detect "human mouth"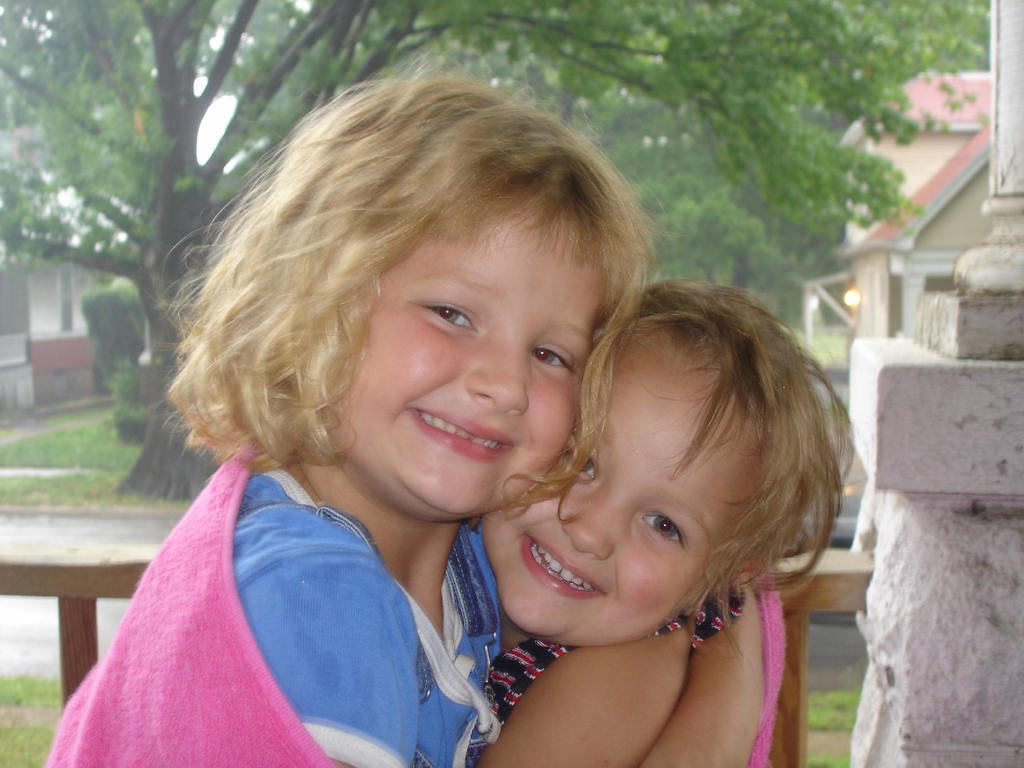
bbox=[522, 532, 612, 604]
